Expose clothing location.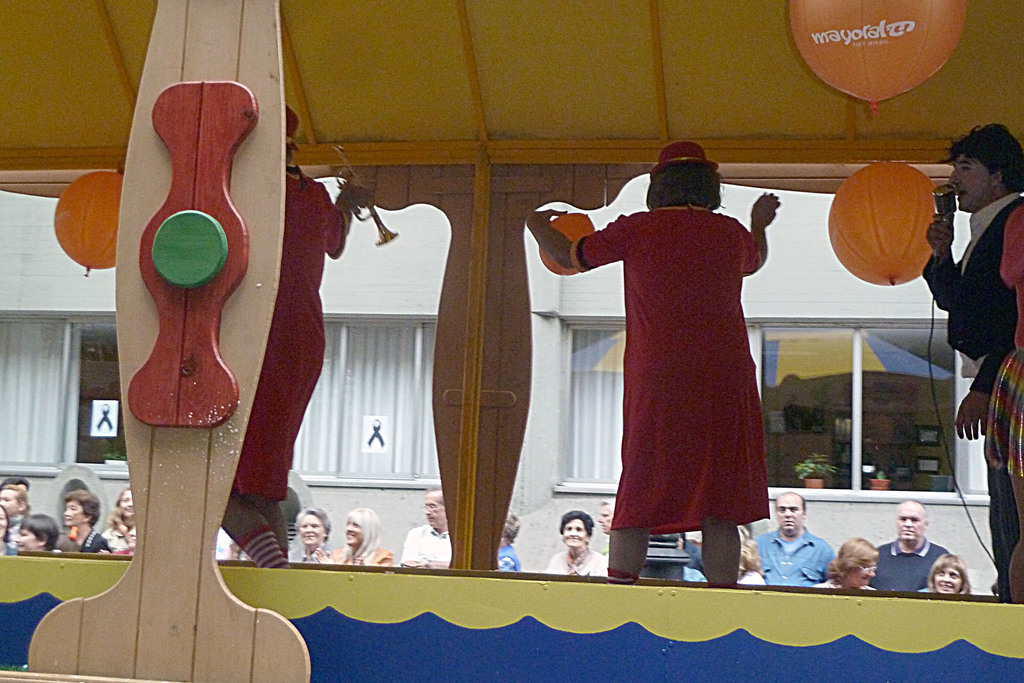
Exposed at x1=539 y1=548 x2=608 y2=578.
